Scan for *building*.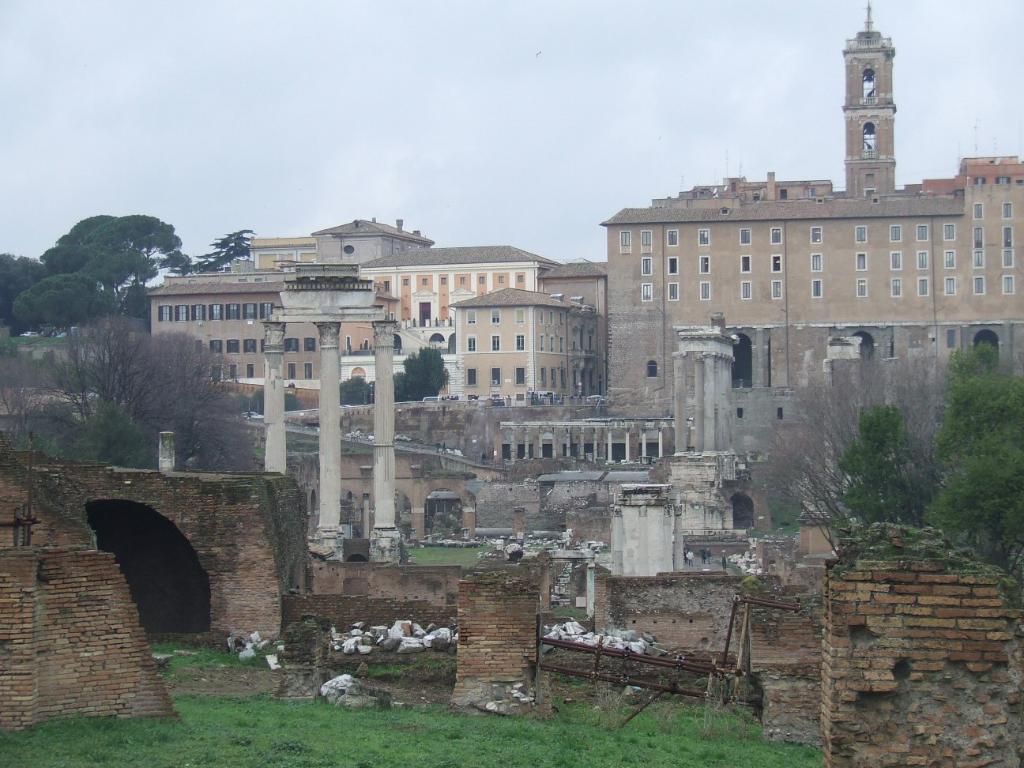
Scan result: 9, 382, 1023, 767.
